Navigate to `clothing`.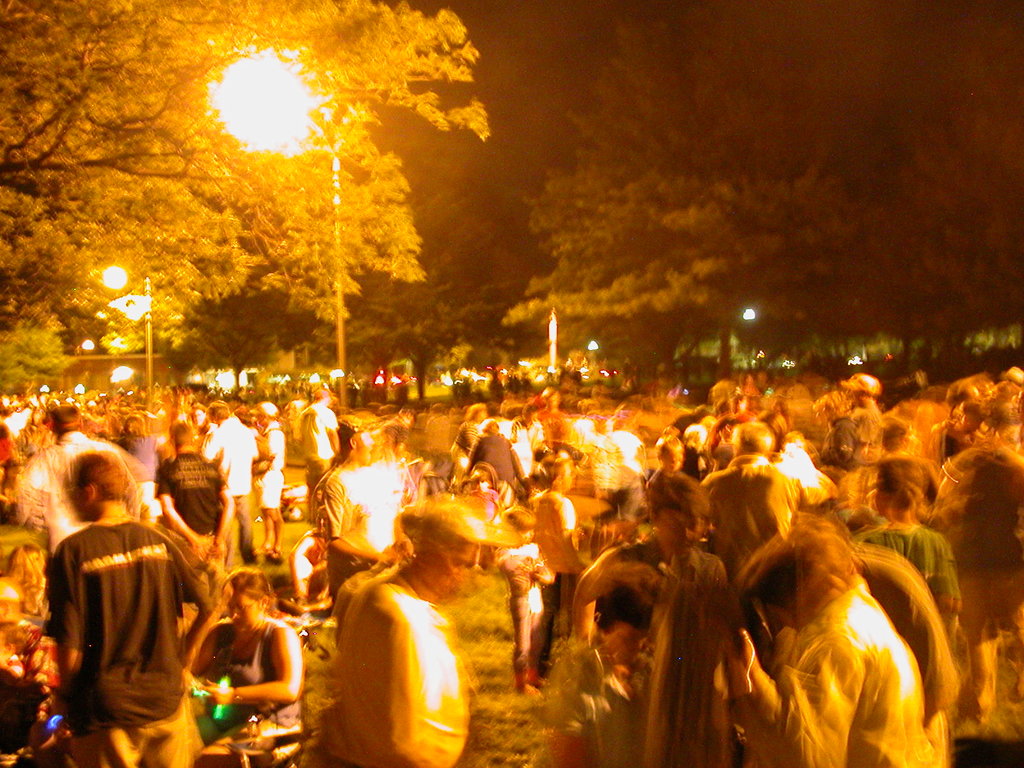
Navigation target: [459,428,523,495].
